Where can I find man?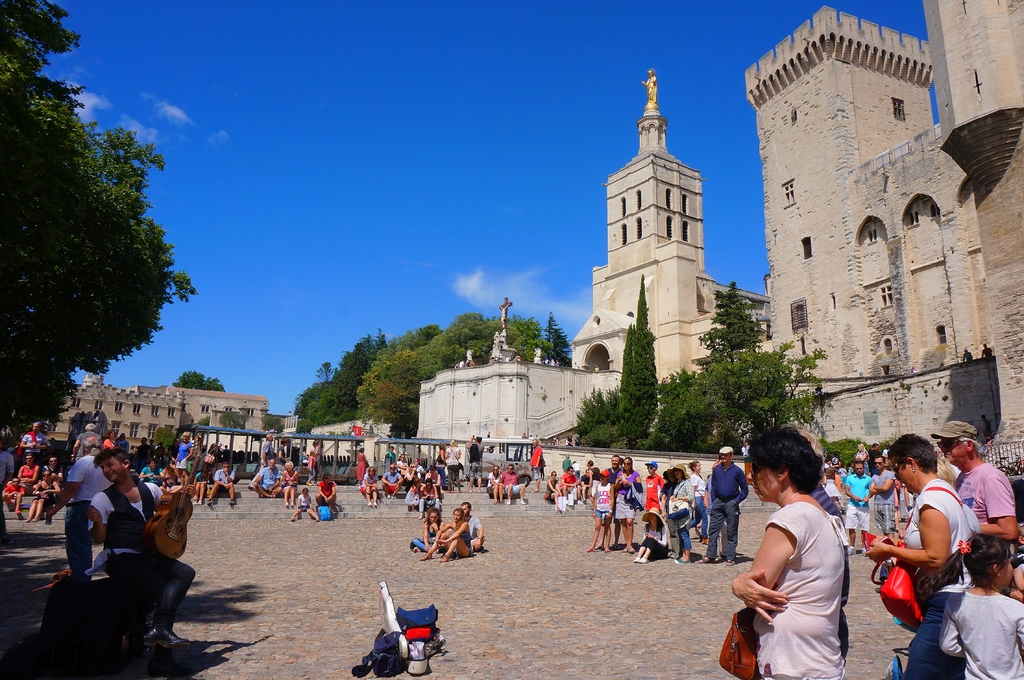
You can find it at Rect(529, 439, 547, 492).
